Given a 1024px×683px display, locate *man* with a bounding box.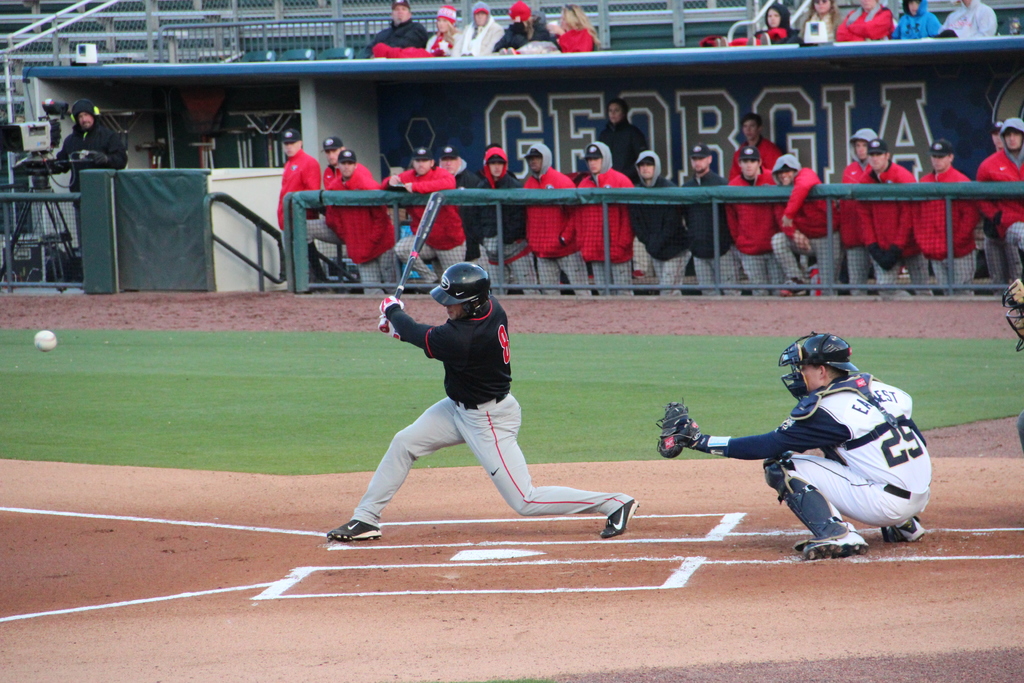
Located: Rect(321, 136, 345, 191).
